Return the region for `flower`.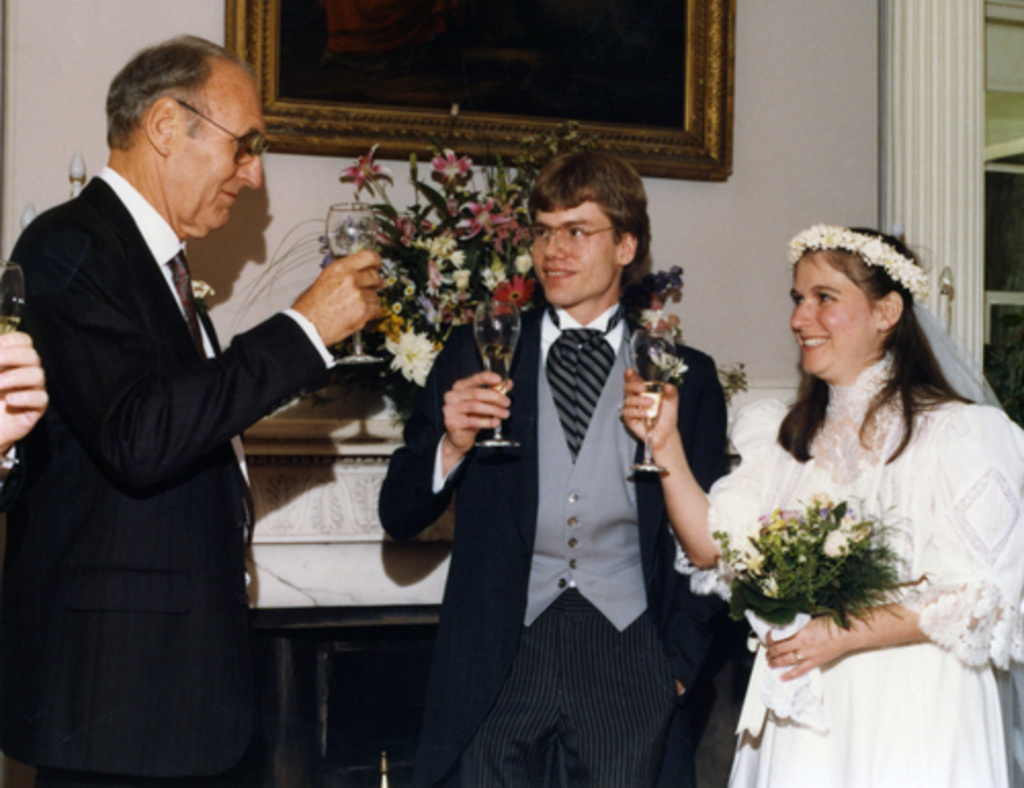
<region>422, 264, 449, 301</region>.
